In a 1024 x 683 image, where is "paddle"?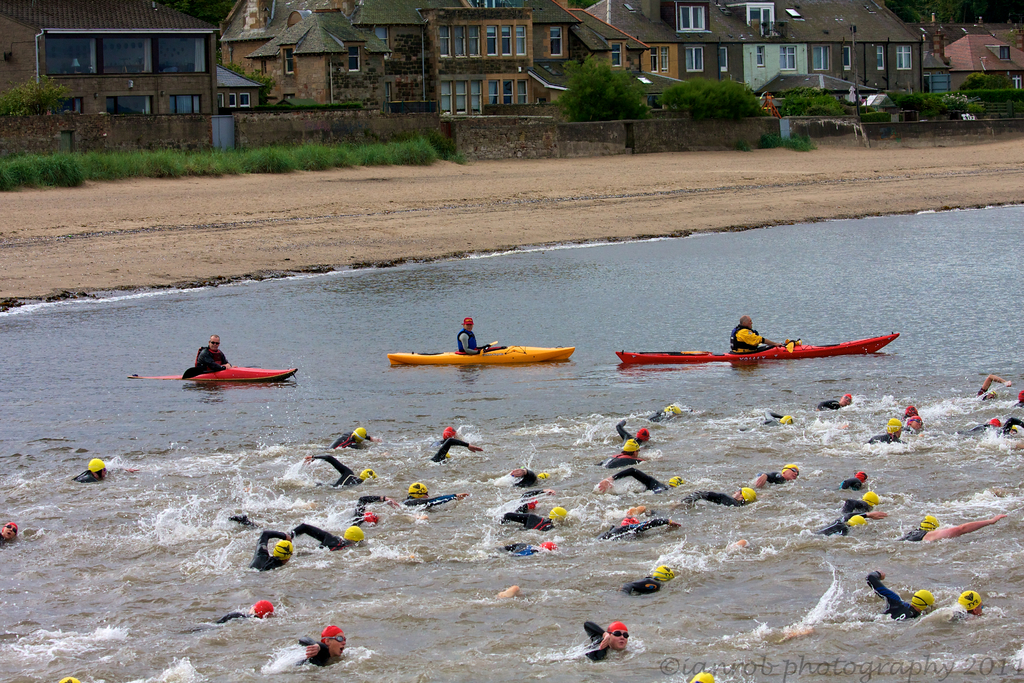
detection(781, 343, 794, 352).
